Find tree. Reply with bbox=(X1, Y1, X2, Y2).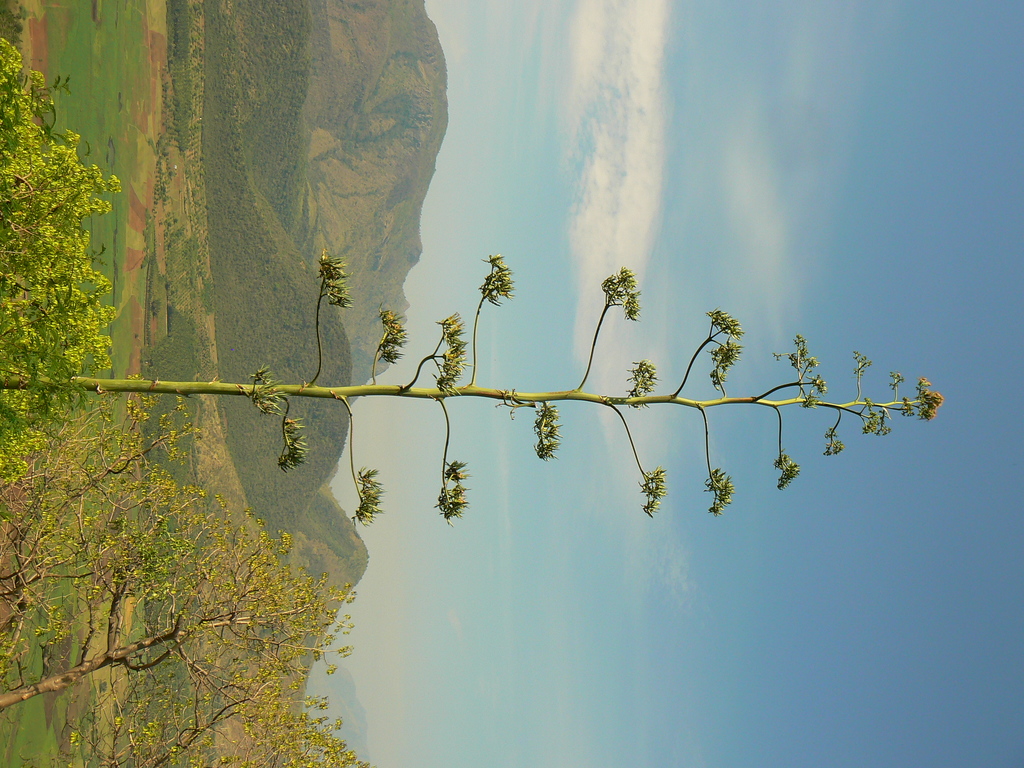
bbox=(5, 255, 940, 518).
